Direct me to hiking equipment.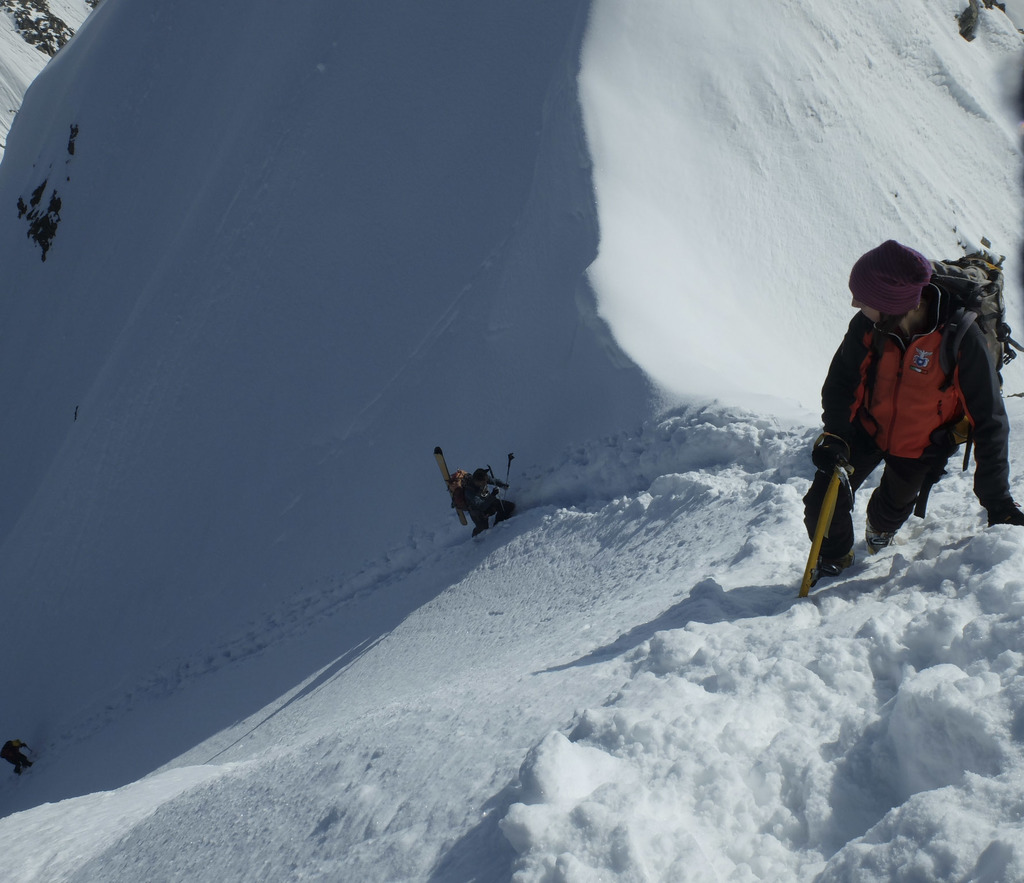
Direction: bbox=[798, 460, 851, 599].
